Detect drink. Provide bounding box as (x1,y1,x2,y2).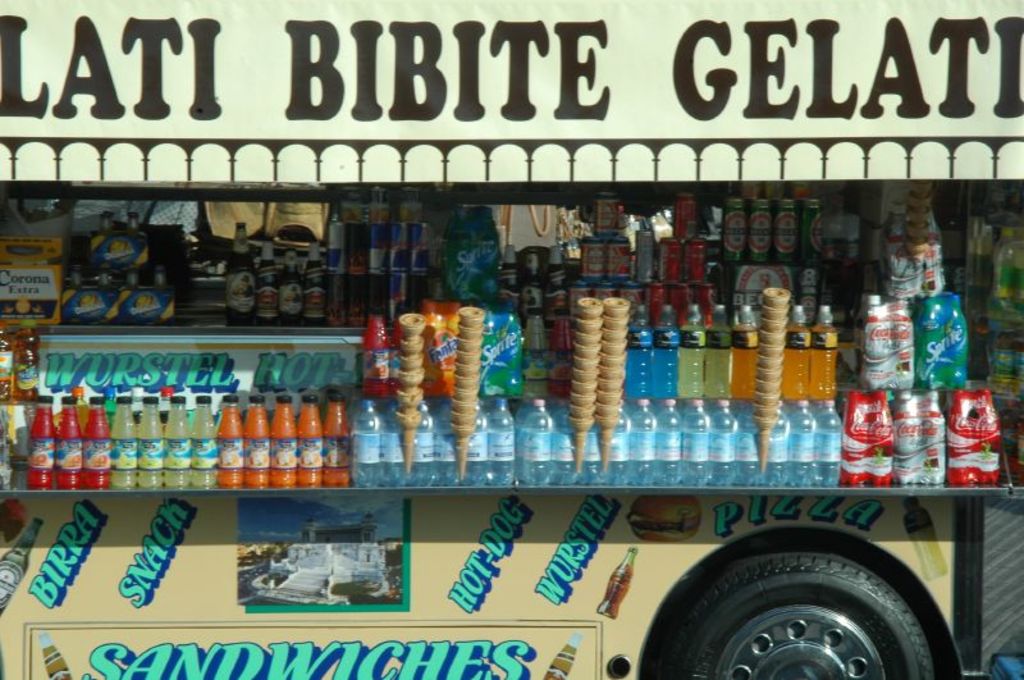
(447,205,498,297).
